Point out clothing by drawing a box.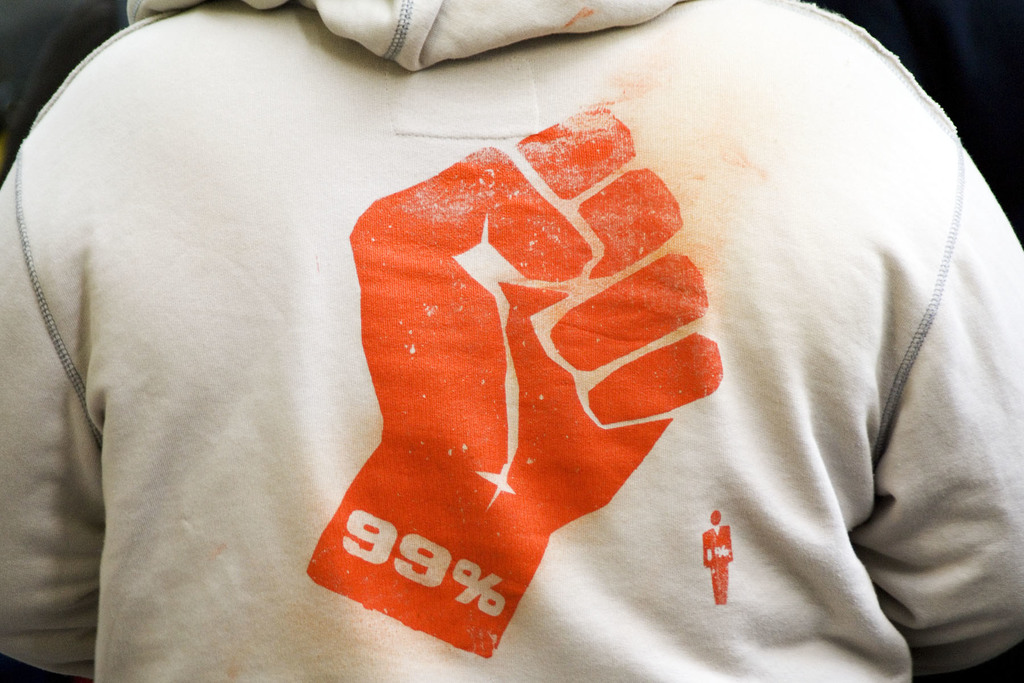
bbox(125, 2, 989, 638).
